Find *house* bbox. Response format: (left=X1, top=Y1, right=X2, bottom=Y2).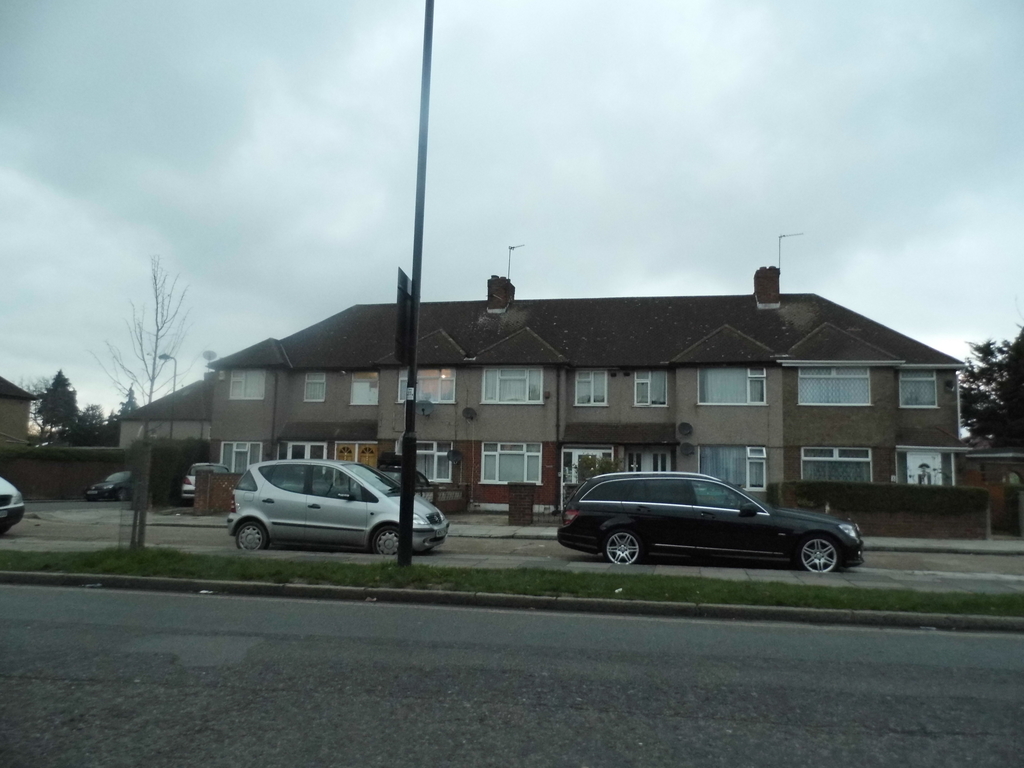
(left=136, top=258, right=975, bottom=564).
